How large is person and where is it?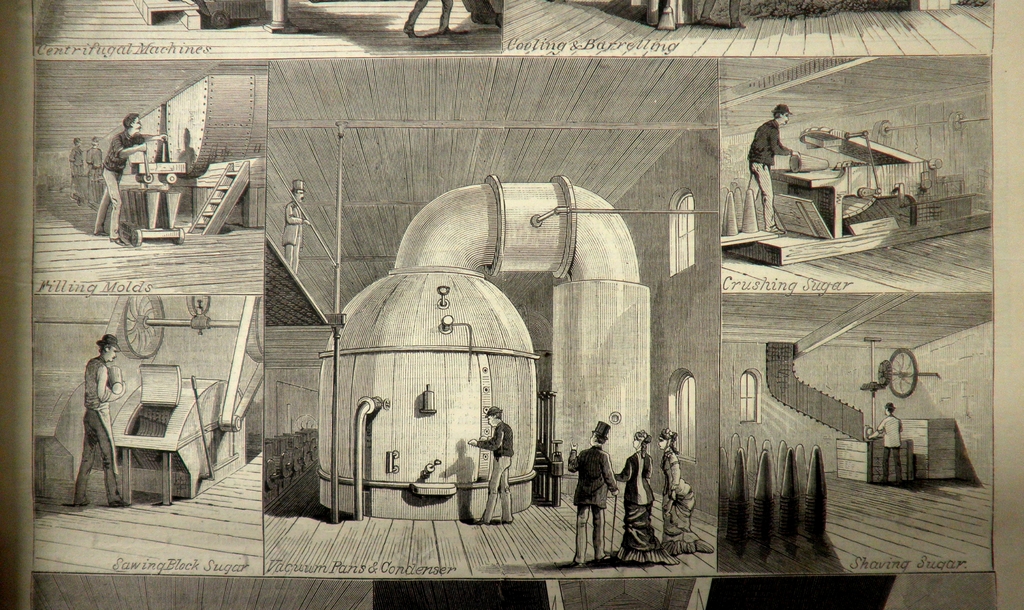
Bounding box: {"x1": 568, "y1": 424, "x2": 616, "y2": 563}.
